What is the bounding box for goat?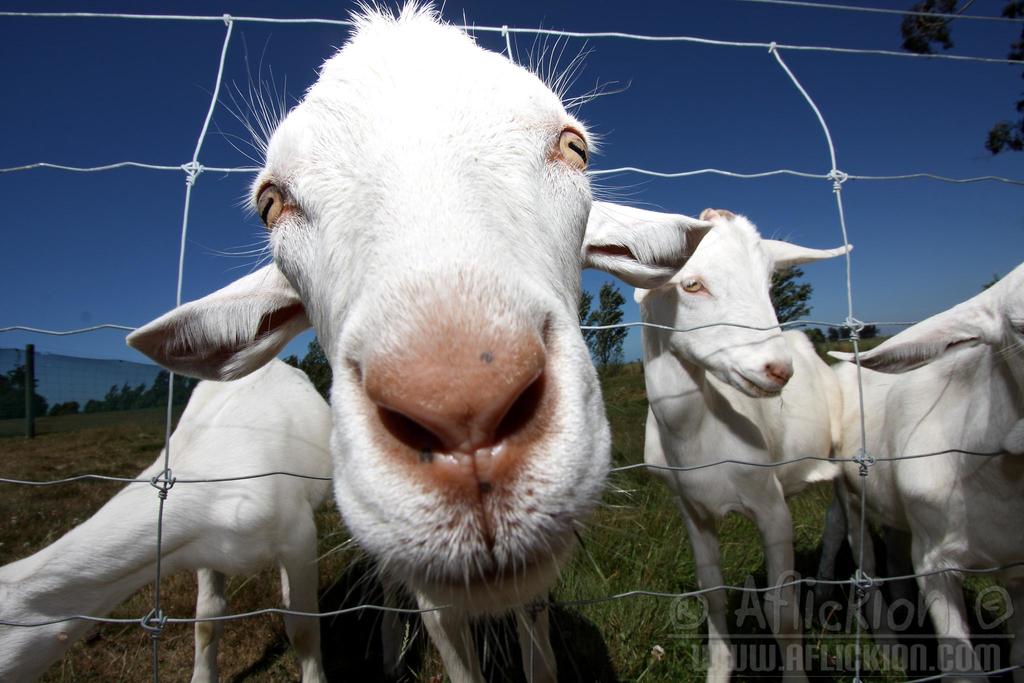
{"left": 831, "top": 261, "right": 1023, "bottom": 682}.
